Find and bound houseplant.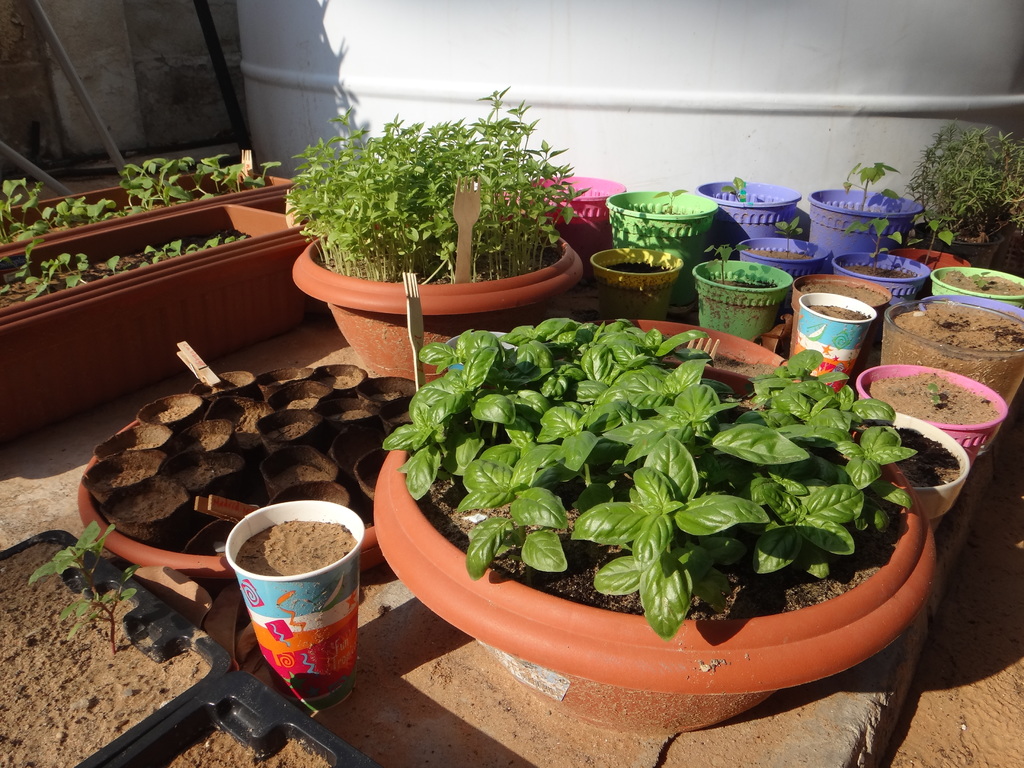
Bound: locate(294, 92, 576, 385).
